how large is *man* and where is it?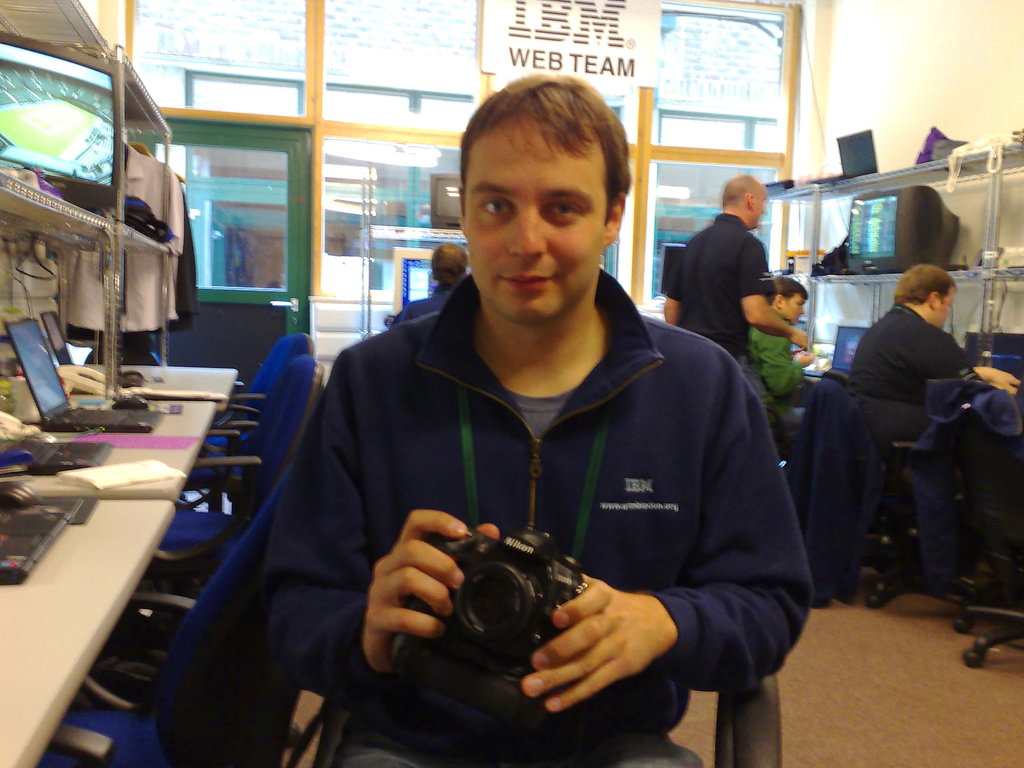
Bounding box: Rect(388, 244, 470, 331).
